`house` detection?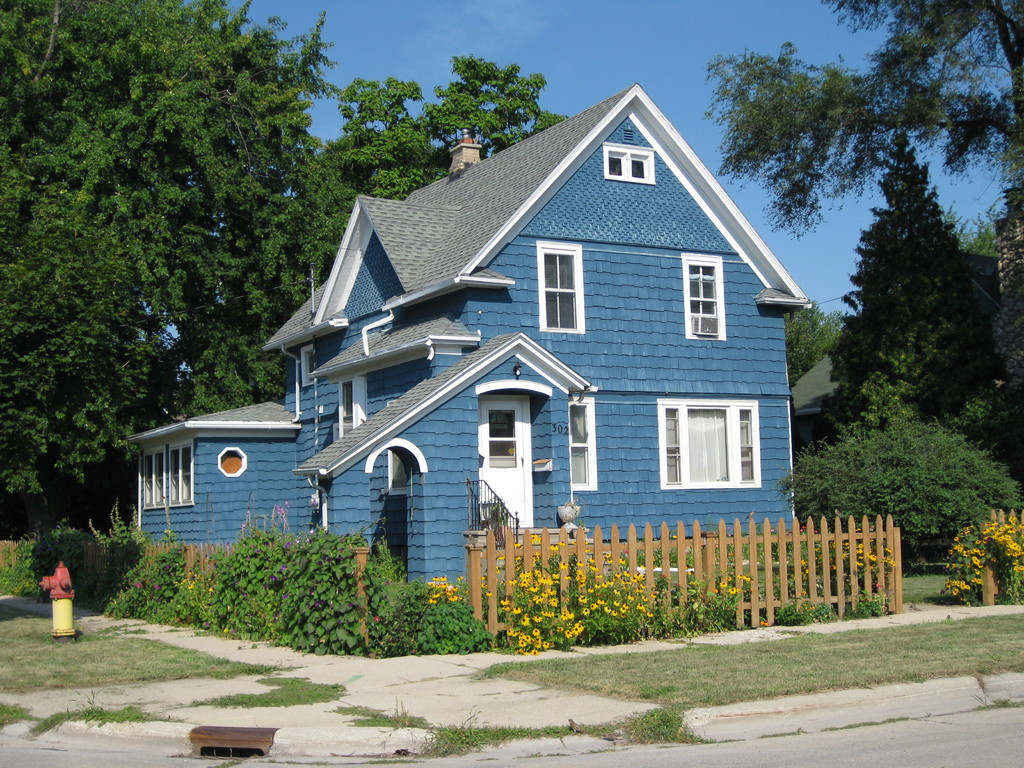
box(128, 83, 811, 598)
